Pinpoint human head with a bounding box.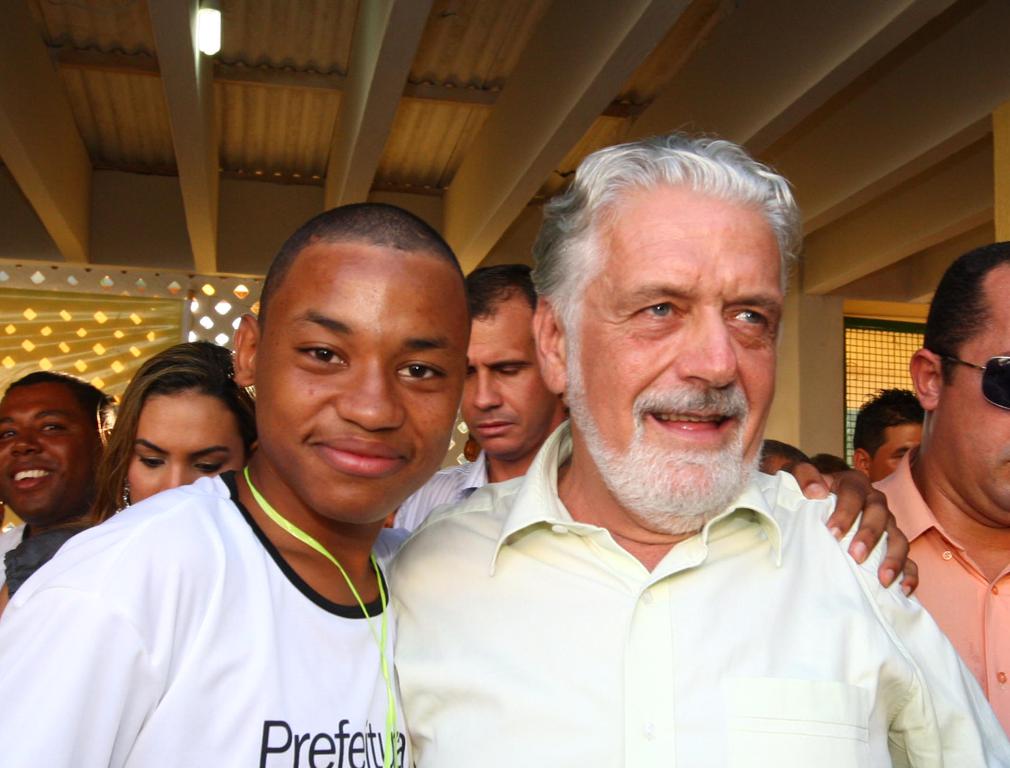
select_region(0, 367, 111, 524).
